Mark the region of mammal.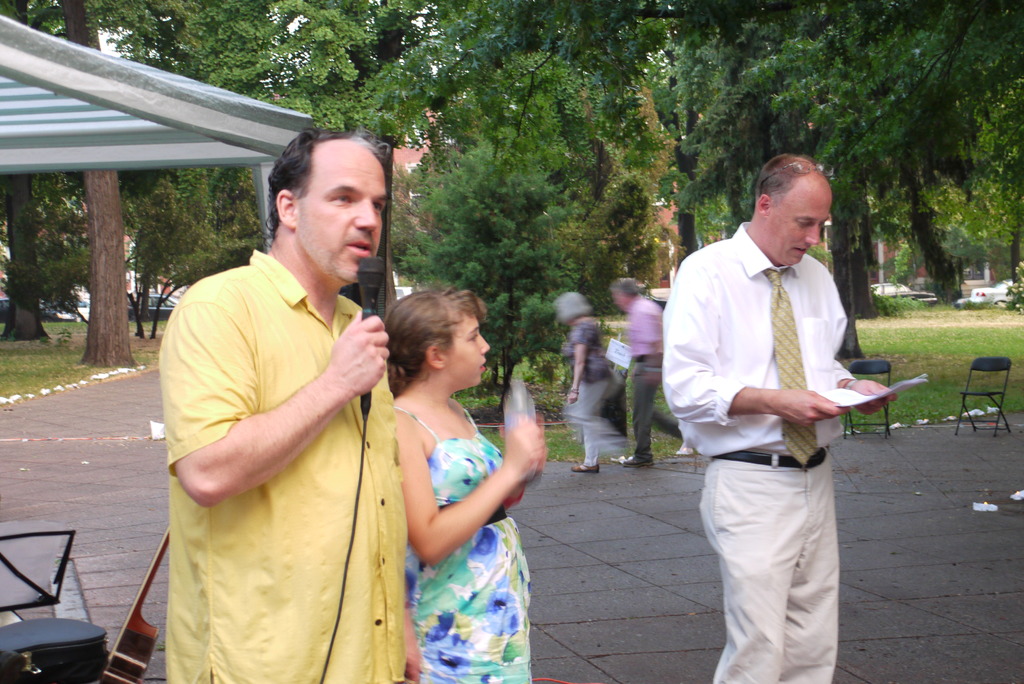
Region: detection(605, 281, 691, 464).
